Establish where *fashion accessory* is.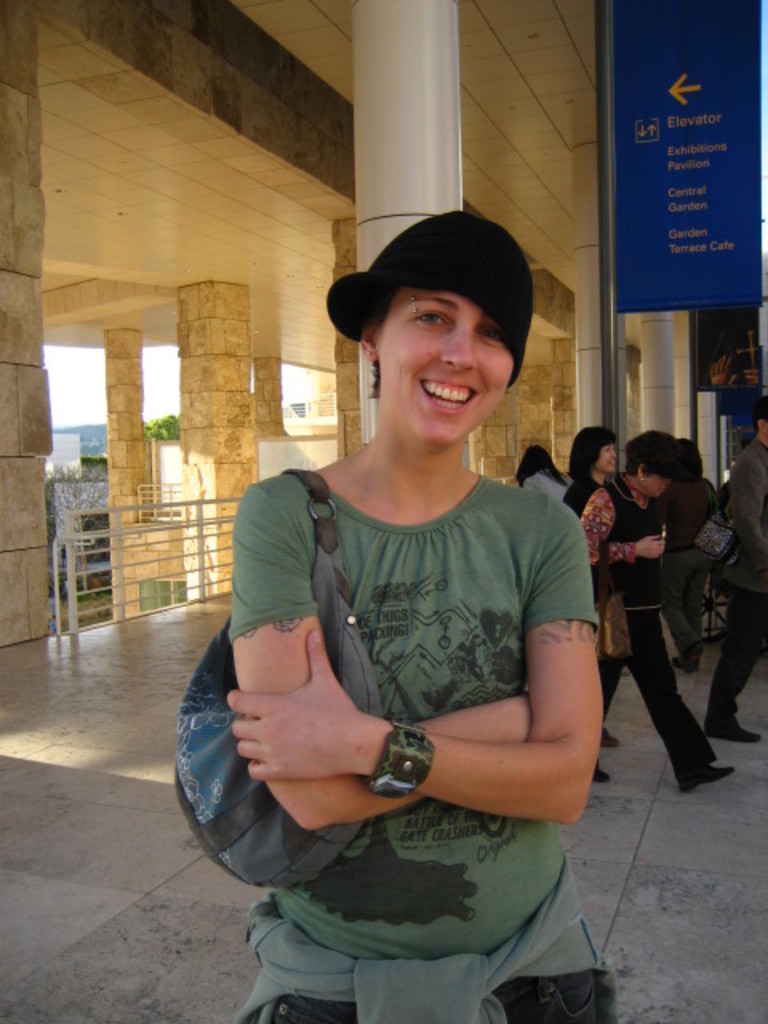
Established at (594, 534, 635, 664).
